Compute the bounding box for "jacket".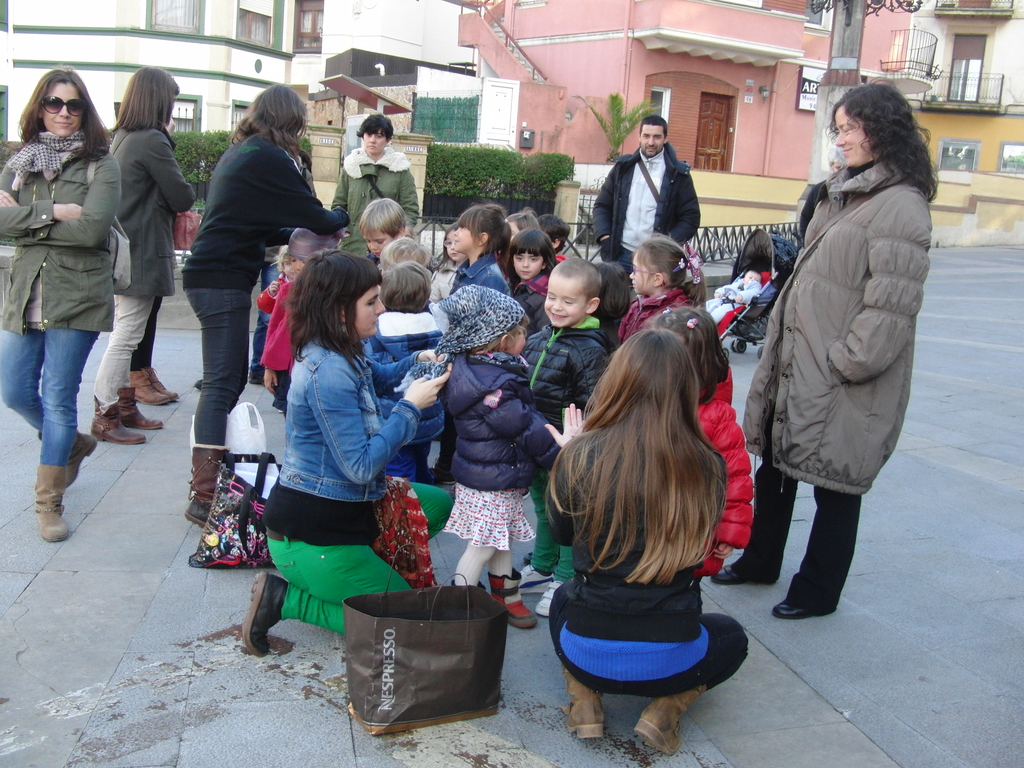
Rect(412, 311, 563, 520).
